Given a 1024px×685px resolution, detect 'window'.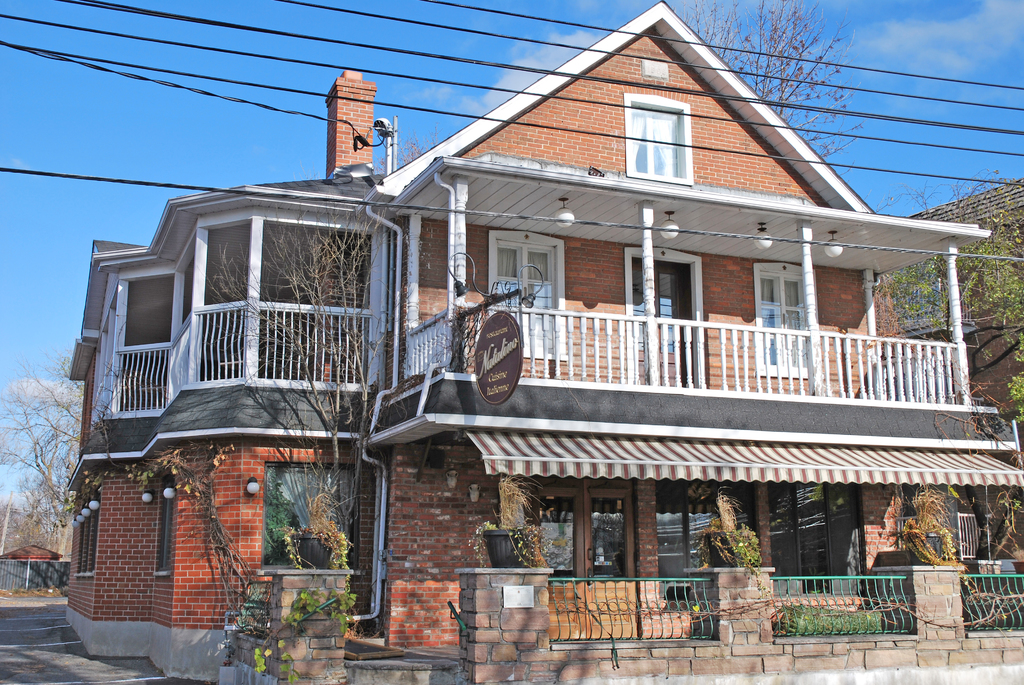
626,100,680,177.
